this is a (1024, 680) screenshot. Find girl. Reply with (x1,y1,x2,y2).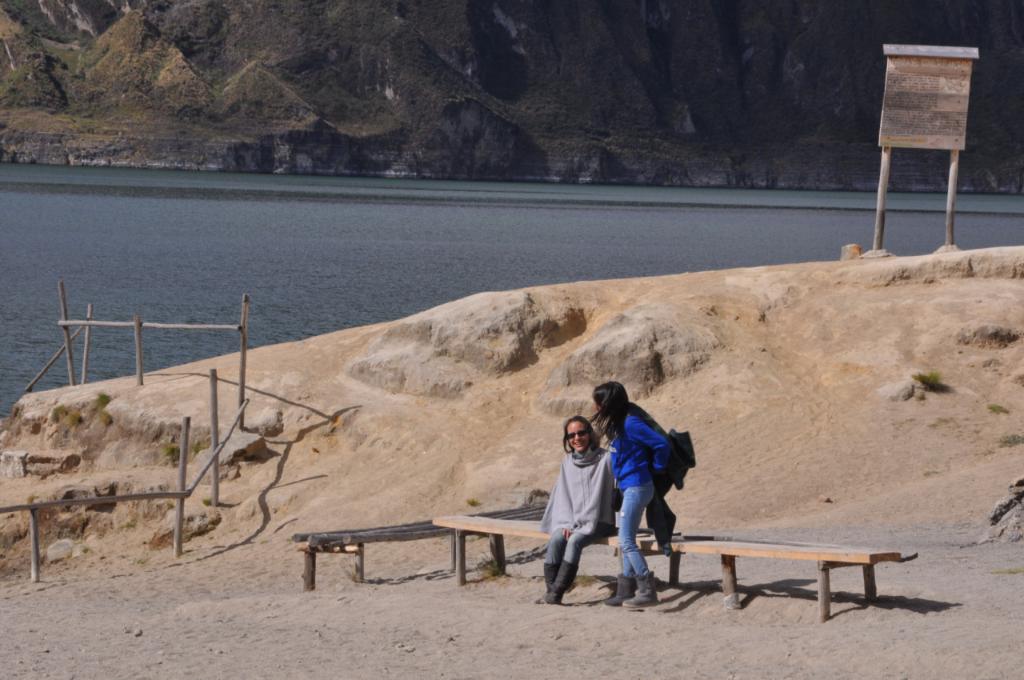
(594,381,676,610).
